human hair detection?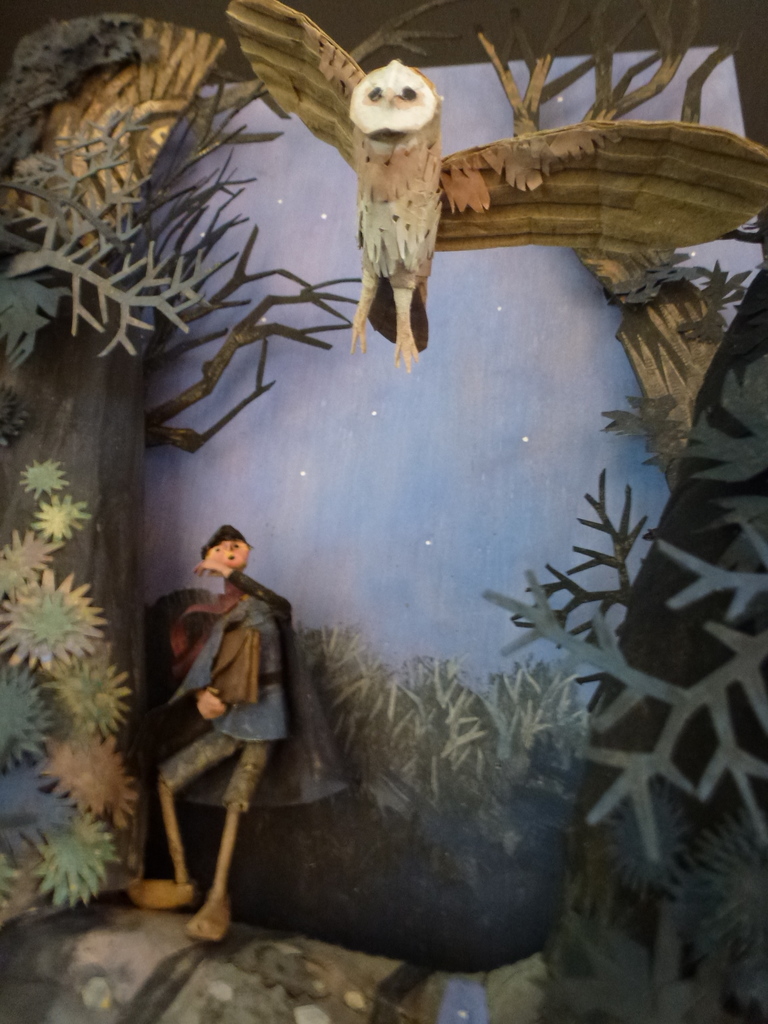
box=[200, 524, 255, 561]
